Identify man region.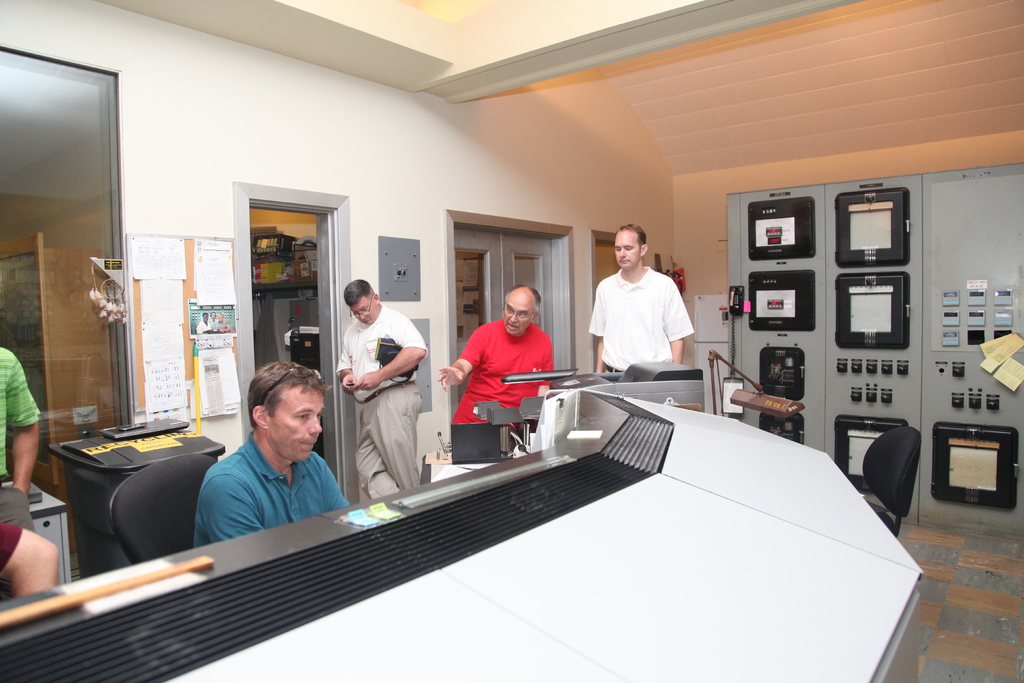
Region: <box>335,281,419,497</box>.
